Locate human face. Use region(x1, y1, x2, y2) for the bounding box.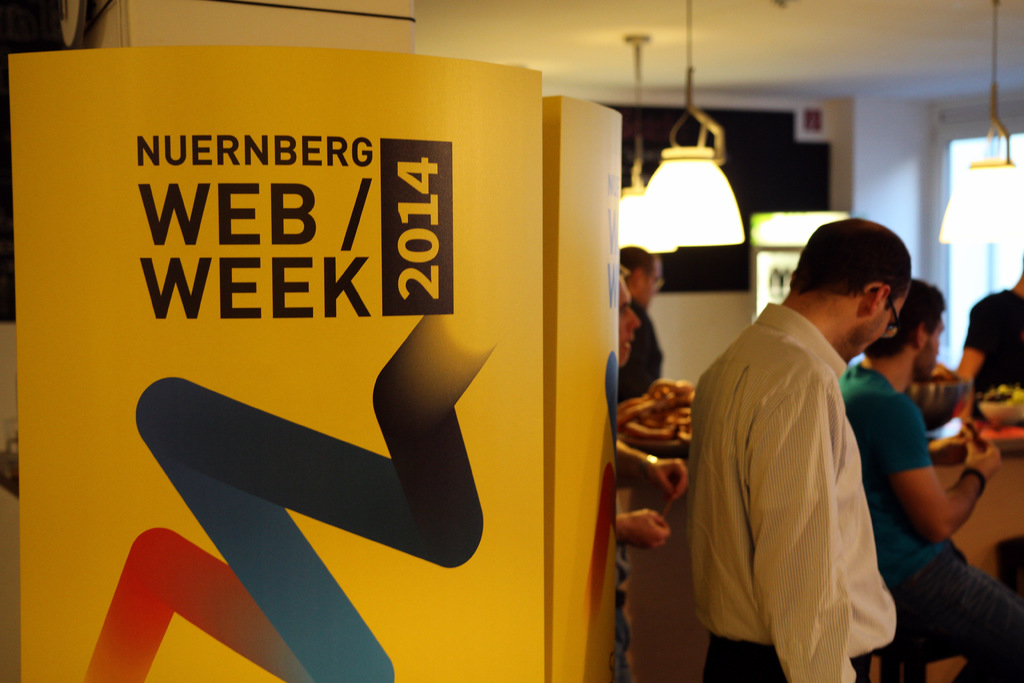
region(854, 289, 905, 348).
